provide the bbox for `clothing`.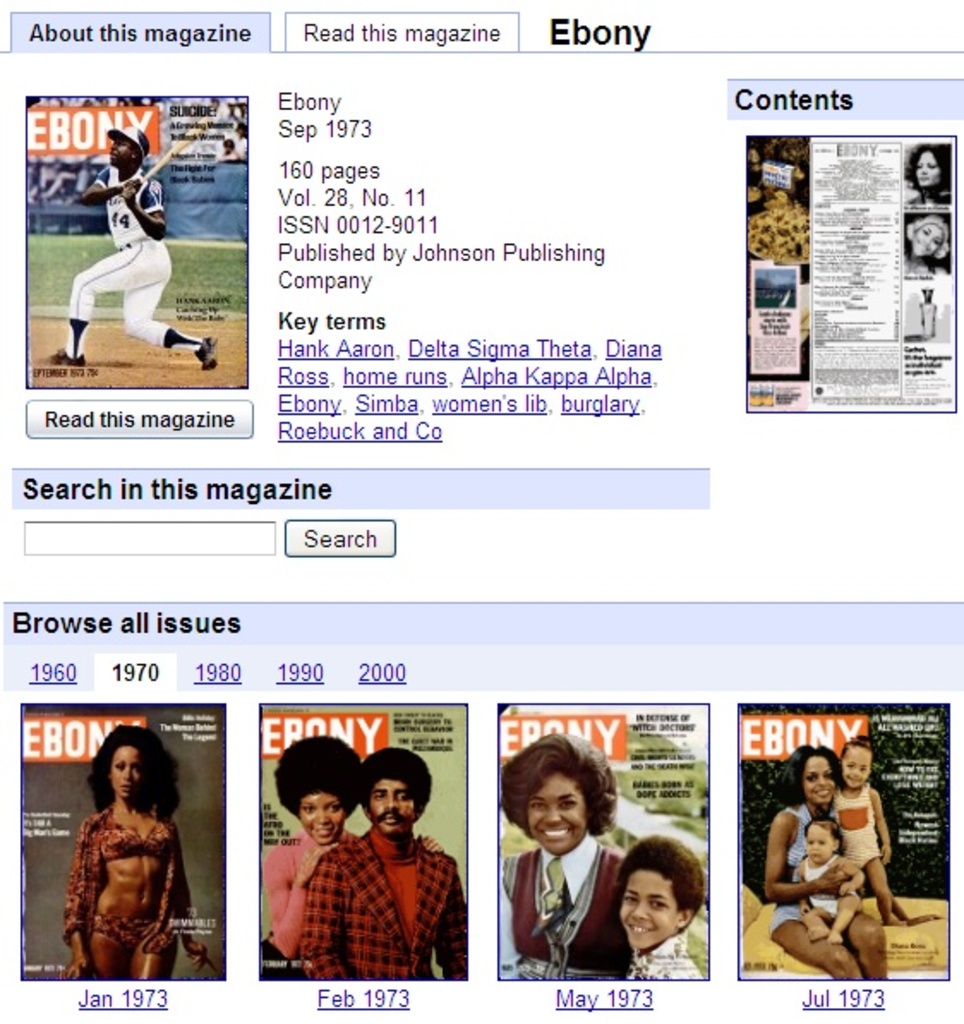
<bbox>835, 772, 883, 870</bbox>.
